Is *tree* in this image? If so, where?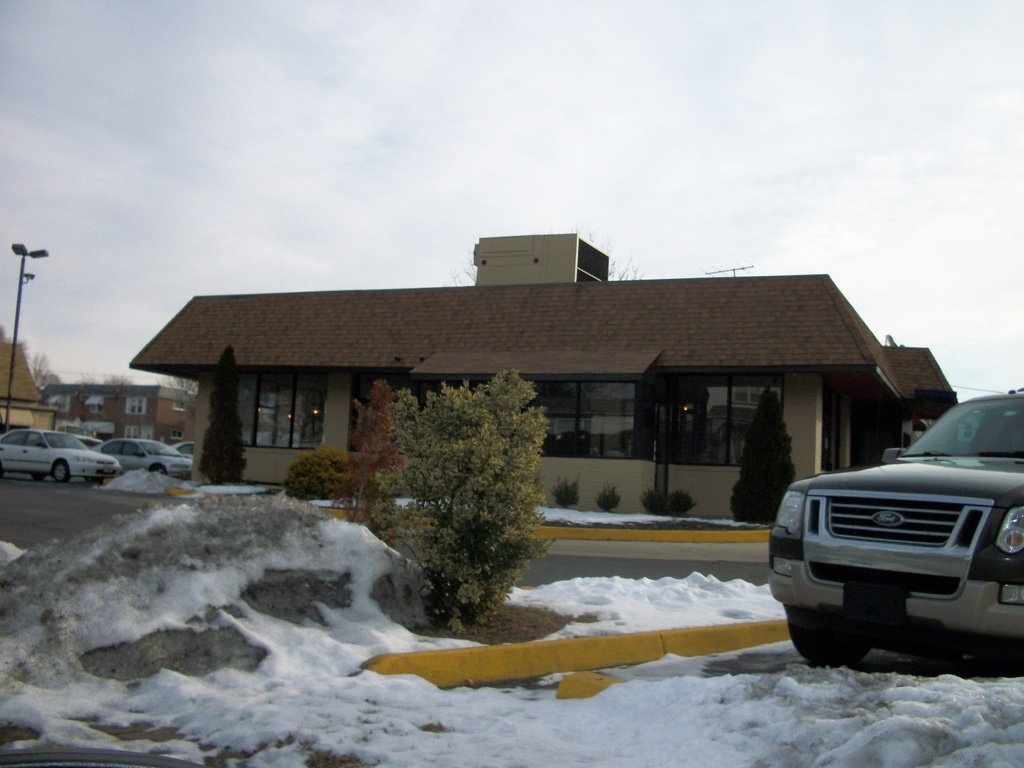
Yes, at <bbox>282, 443, 356, 500</bbox>.
